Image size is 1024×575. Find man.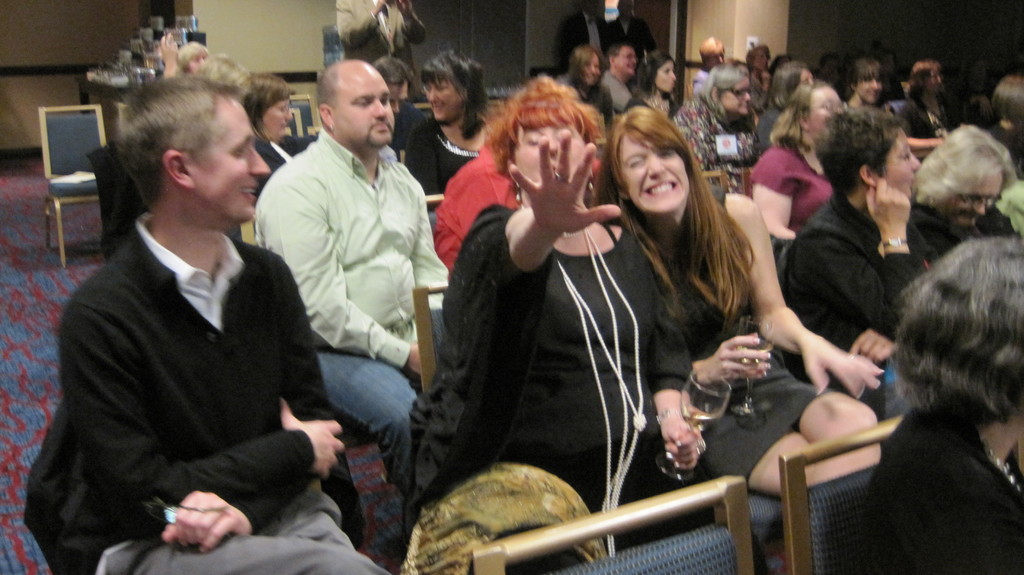
x1=356 y1=0 x2=425 y2=68.
